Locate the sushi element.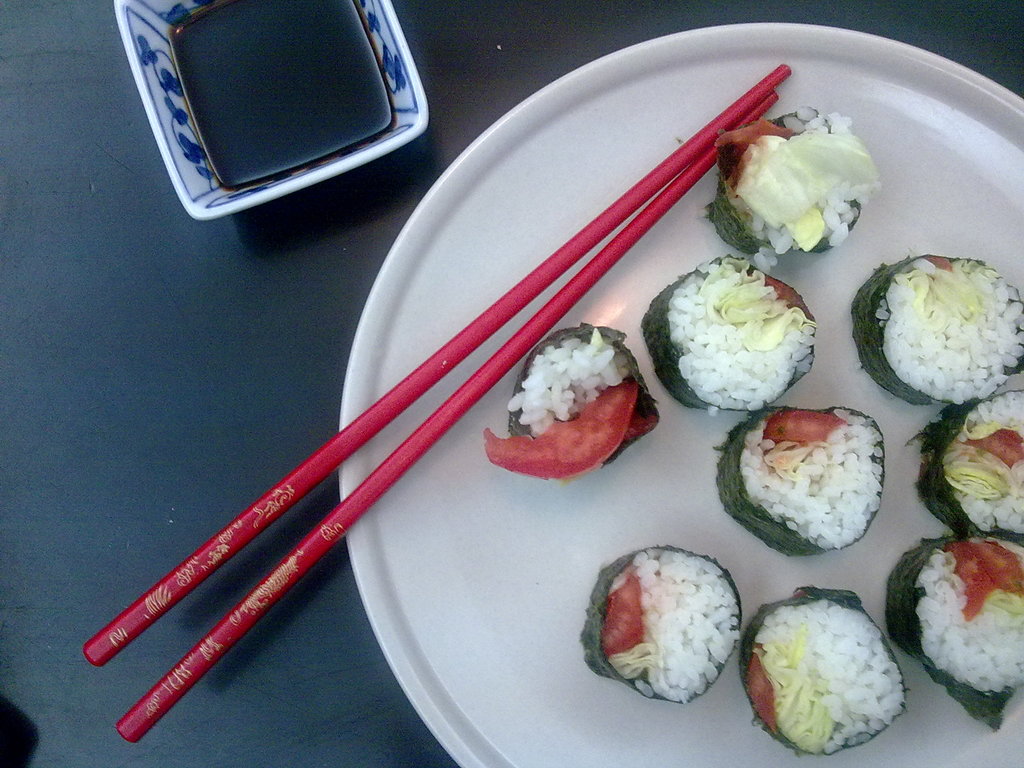
Element bbox: <box>883,534,1023,721</box>.
